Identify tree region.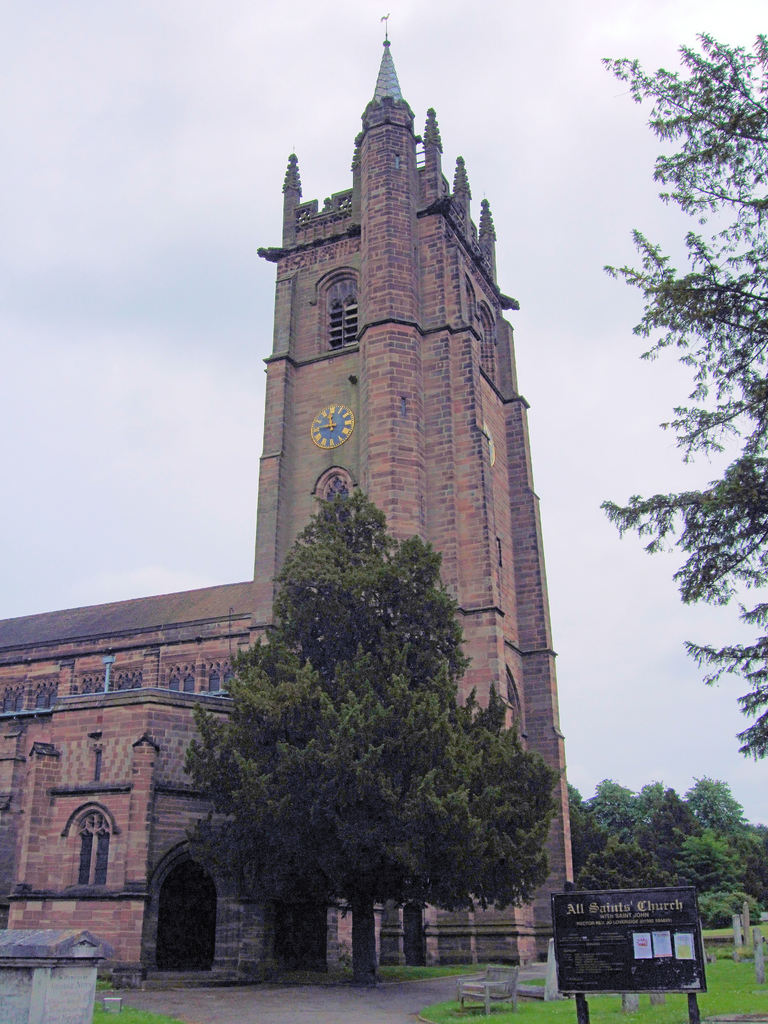
Region: 598:765:658:840.
